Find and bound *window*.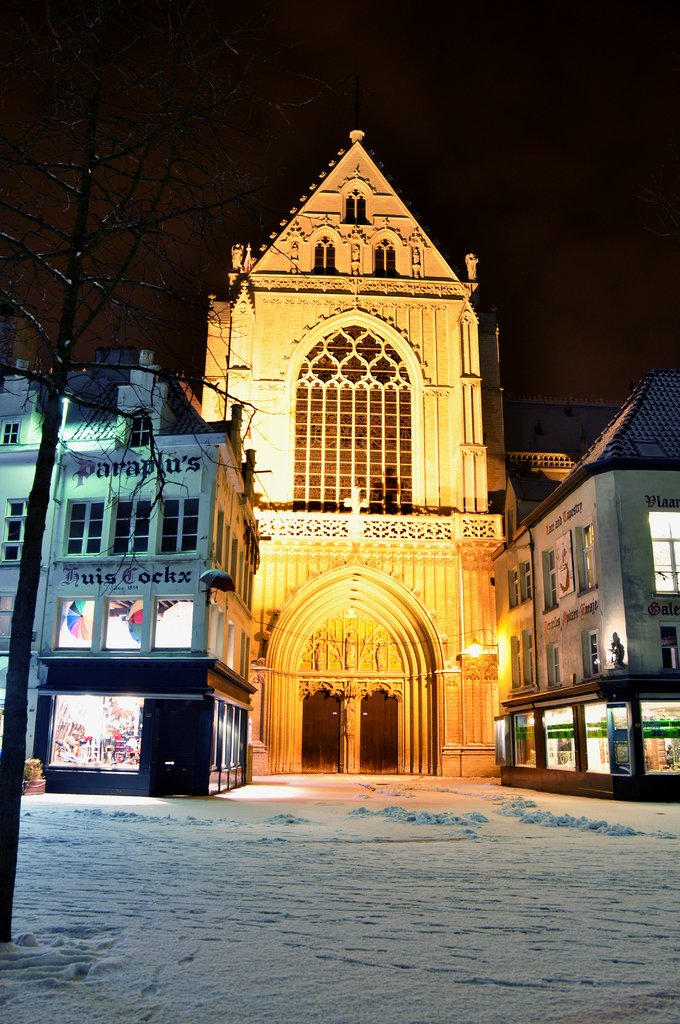
Bound: 501:638:521:694.
